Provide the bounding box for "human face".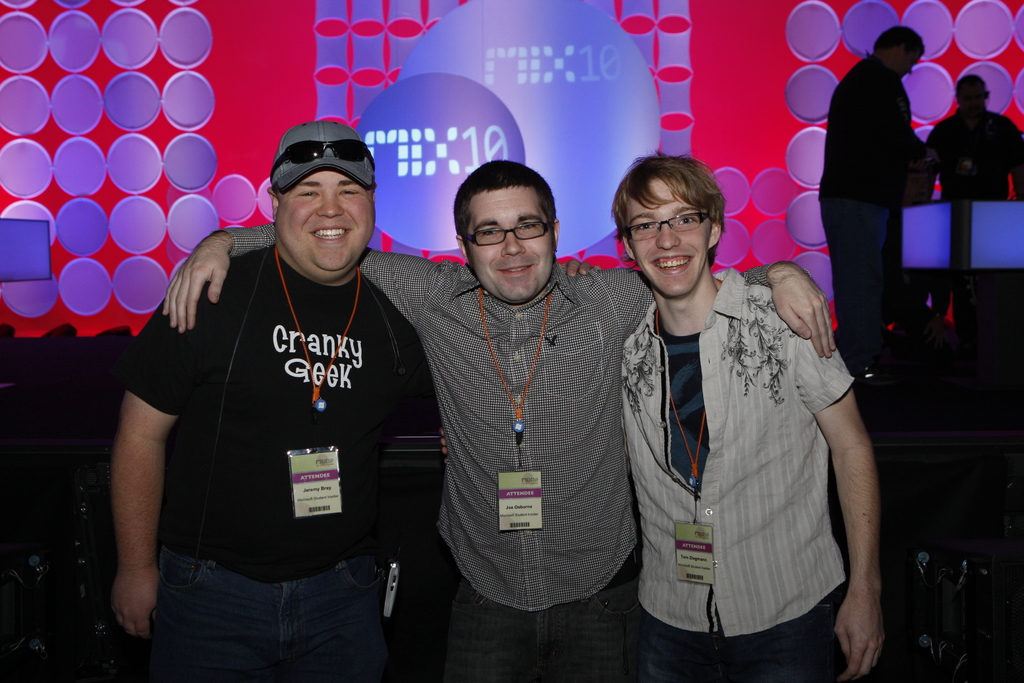
BBox(463, 193, 557, 303).
